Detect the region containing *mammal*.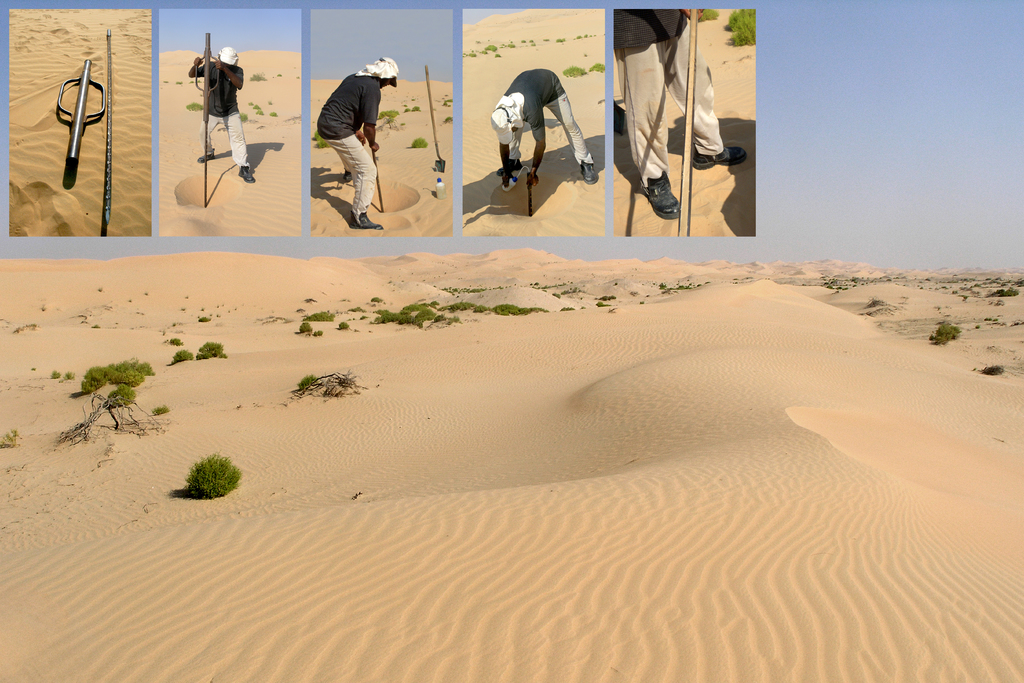
312 35 397 242.
